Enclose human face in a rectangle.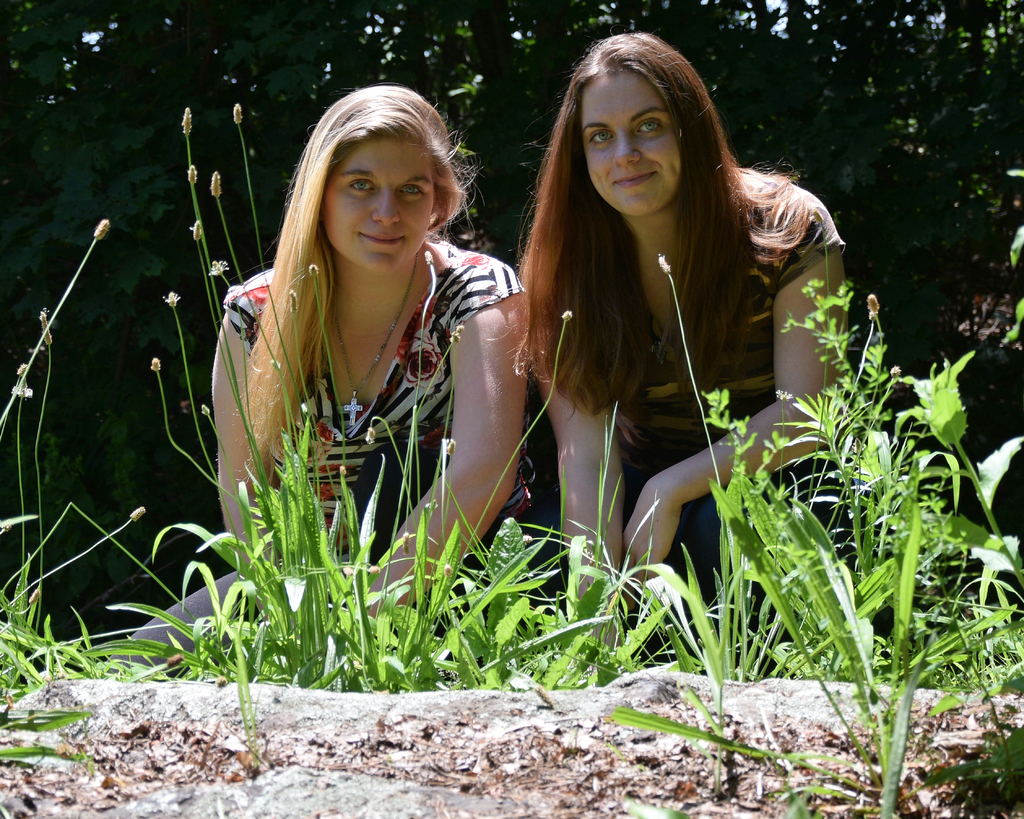
320/141/435/271.
